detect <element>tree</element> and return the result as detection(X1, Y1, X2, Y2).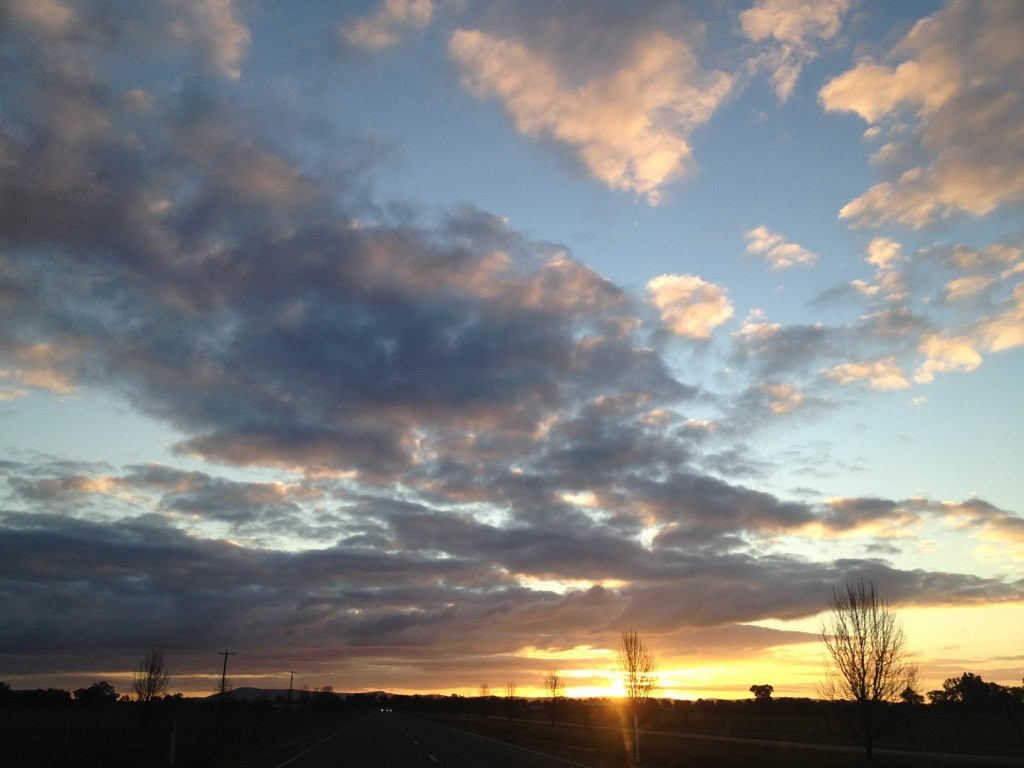
detection(933, 660, 1023, 721).
